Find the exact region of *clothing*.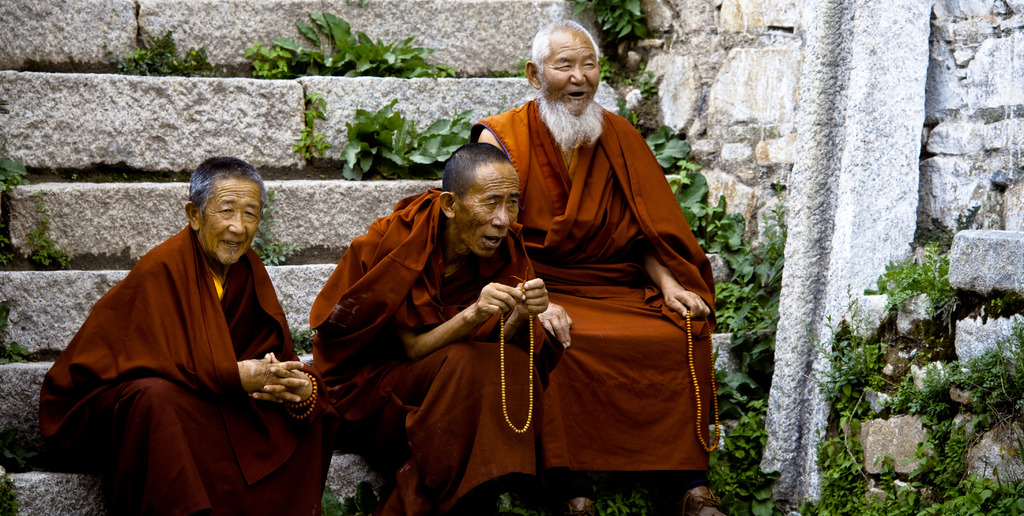
Exact region: Rect(308, 173, 563, 515).
